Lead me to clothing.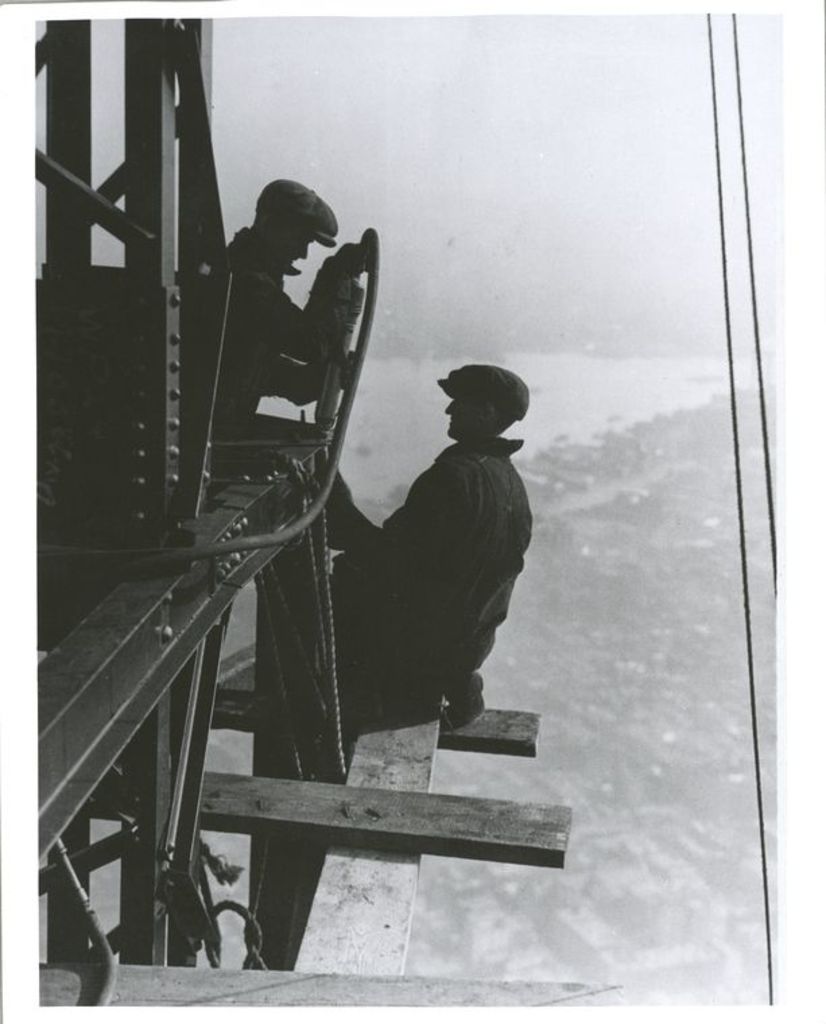
Lead to l=334, t=423, r=524, b=737.
